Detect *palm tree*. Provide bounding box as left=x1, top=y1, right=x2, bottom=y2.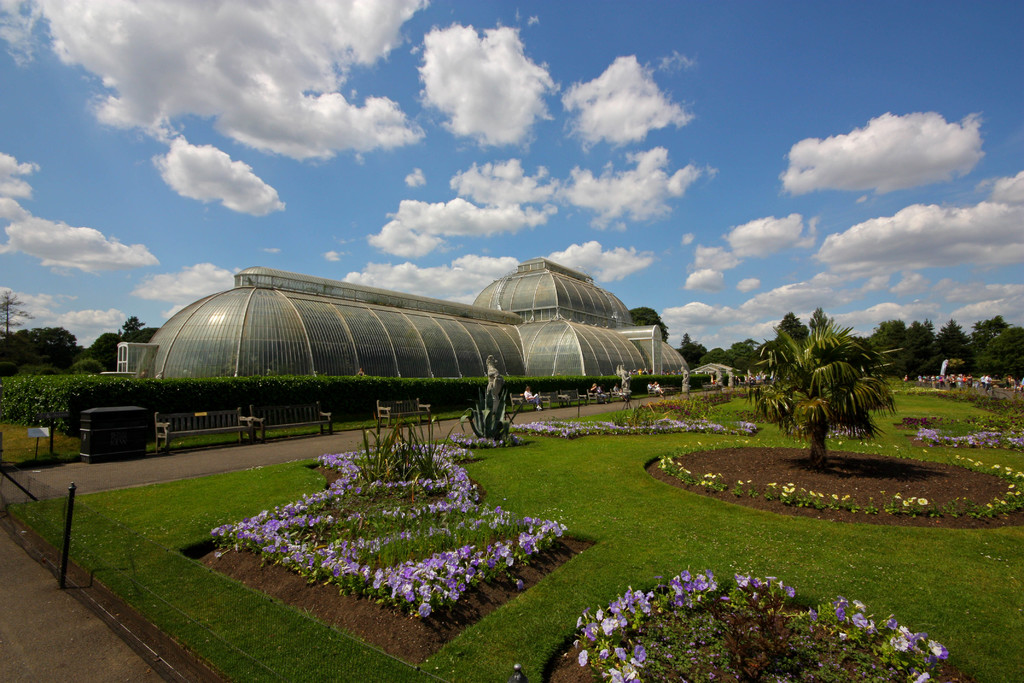
left=314, top=403, right=458, bottom=532.
